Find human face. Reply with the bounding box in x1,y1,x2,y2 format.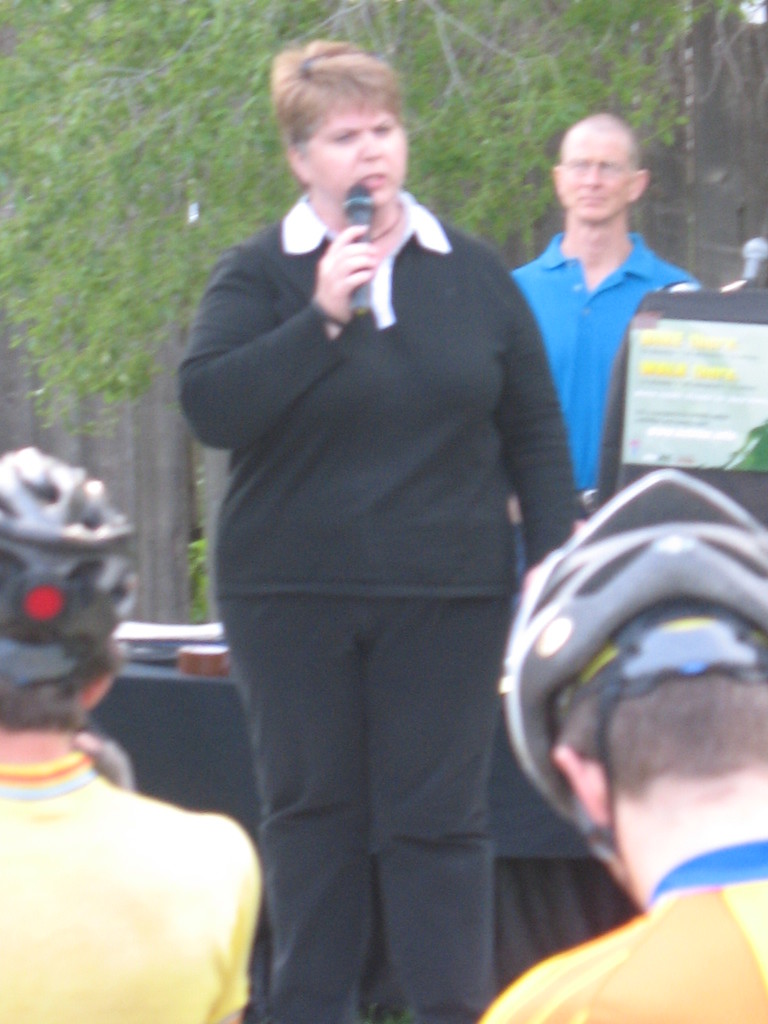
320,102,399,202.
